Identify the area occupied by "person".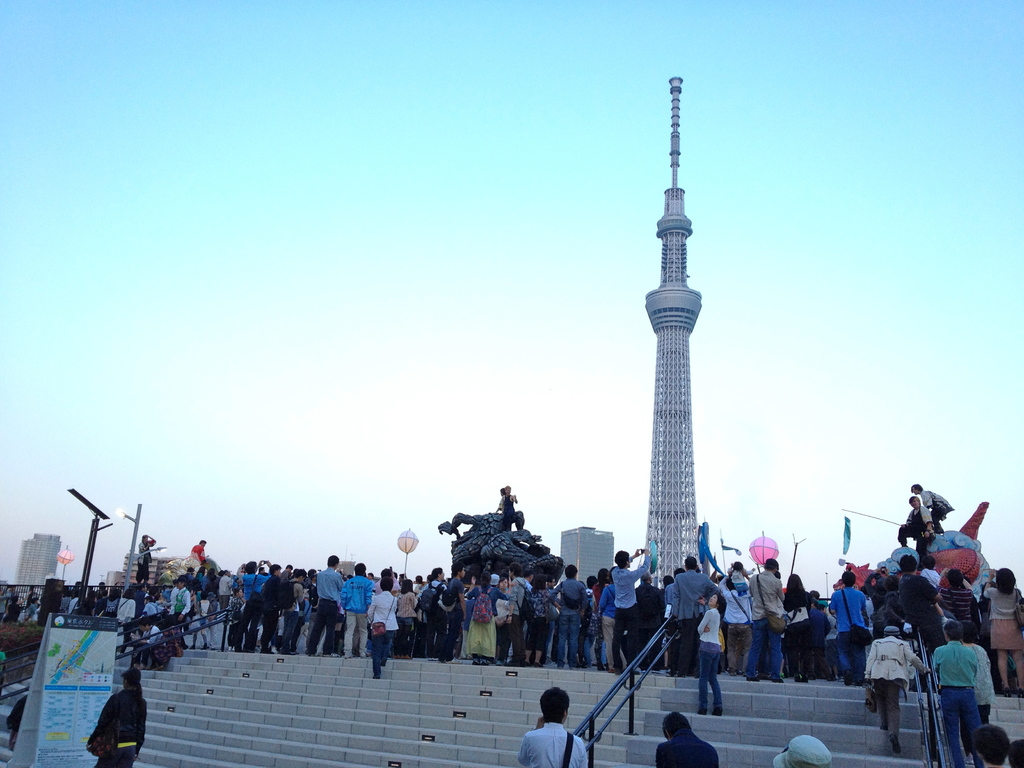
Area: [left=1005, top=740, right=1023, bottom=767].
